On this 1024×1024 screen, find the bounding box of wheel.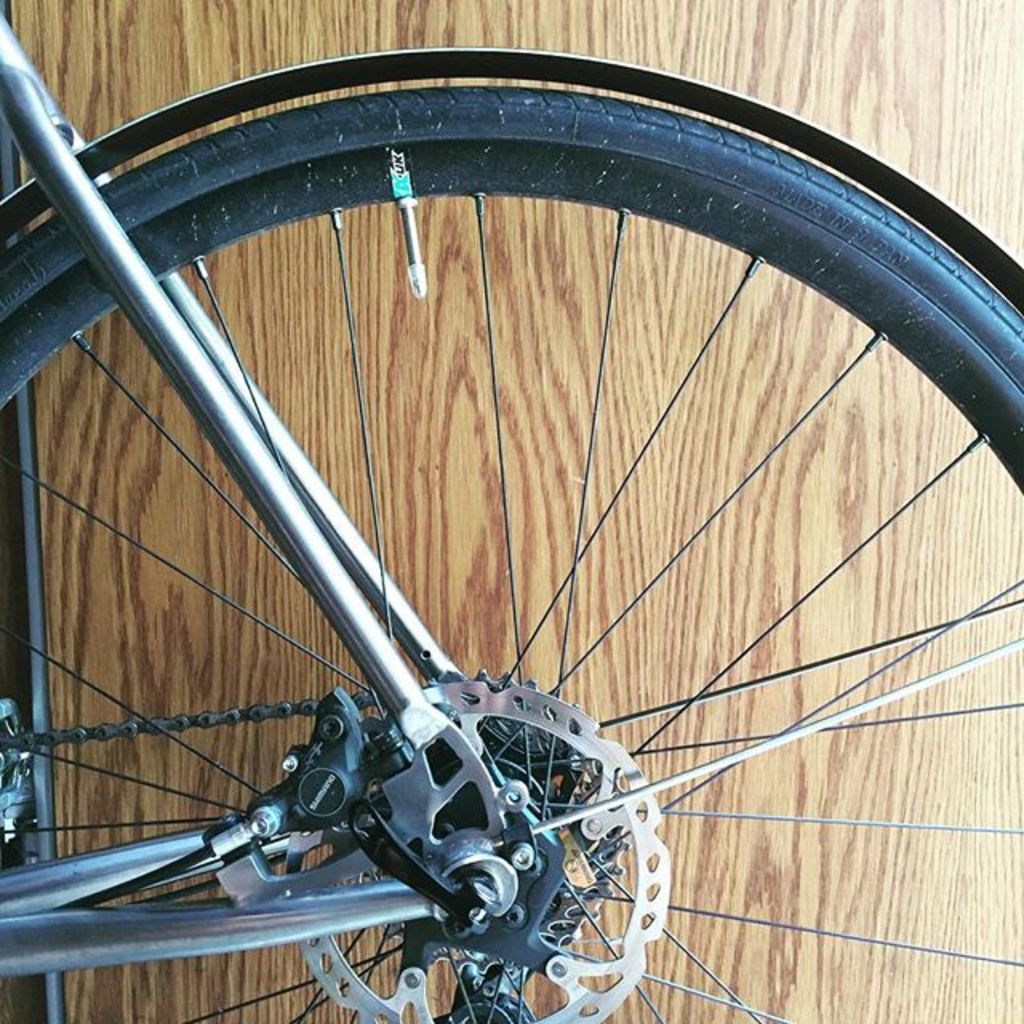
Bounding box: x1=13 y1=94 x2=979 y2=1023.
